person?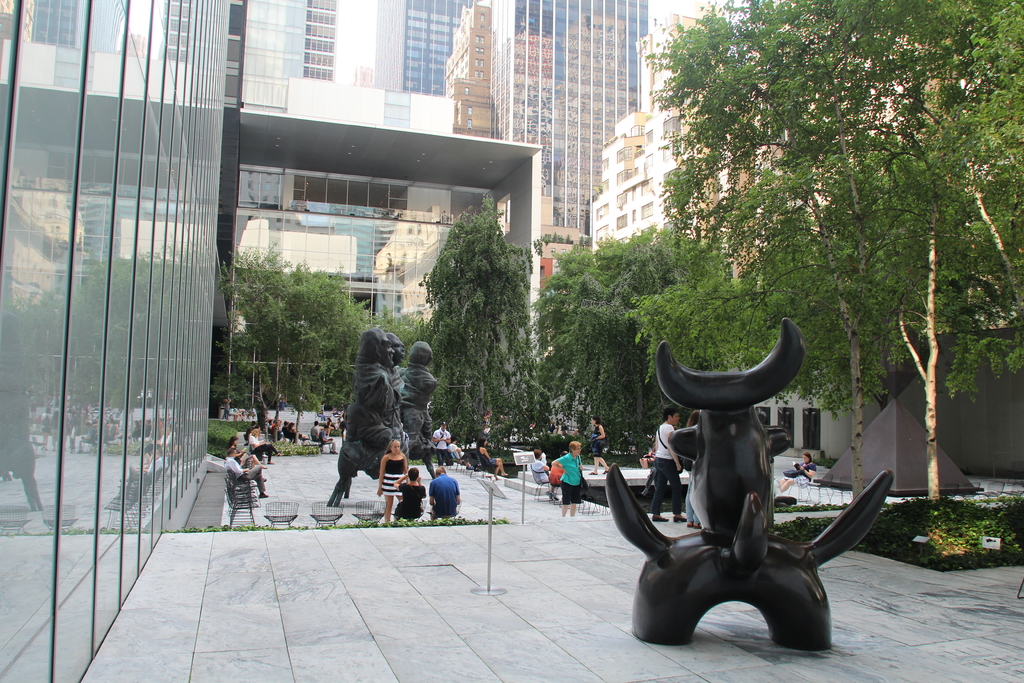
247,422,269,461
